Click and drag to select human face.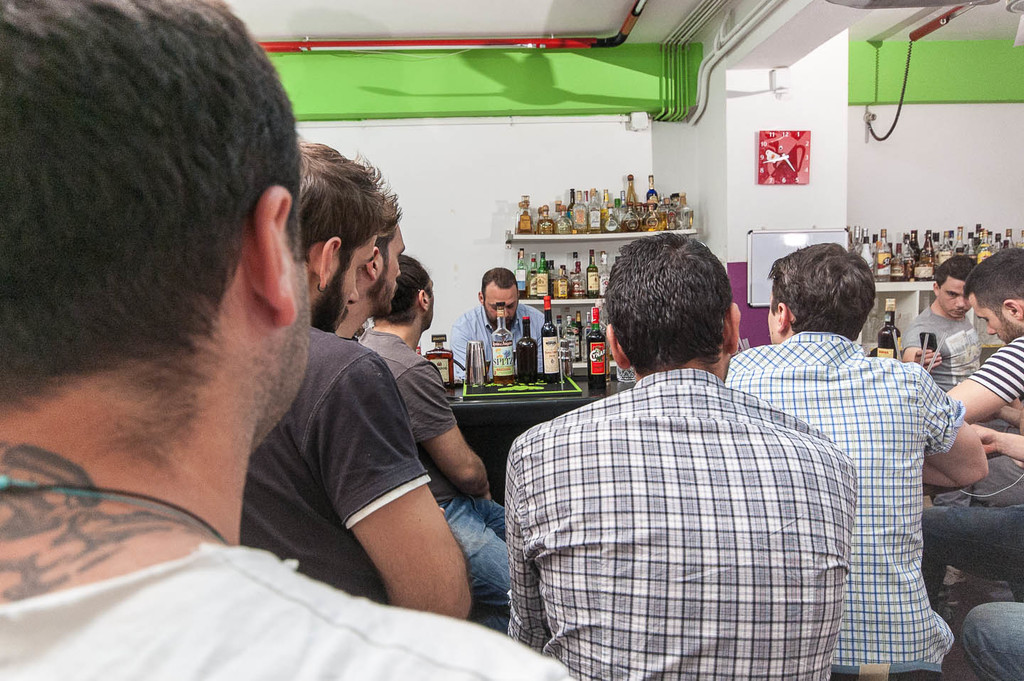
Selection: (313, 236, 375, 330).
